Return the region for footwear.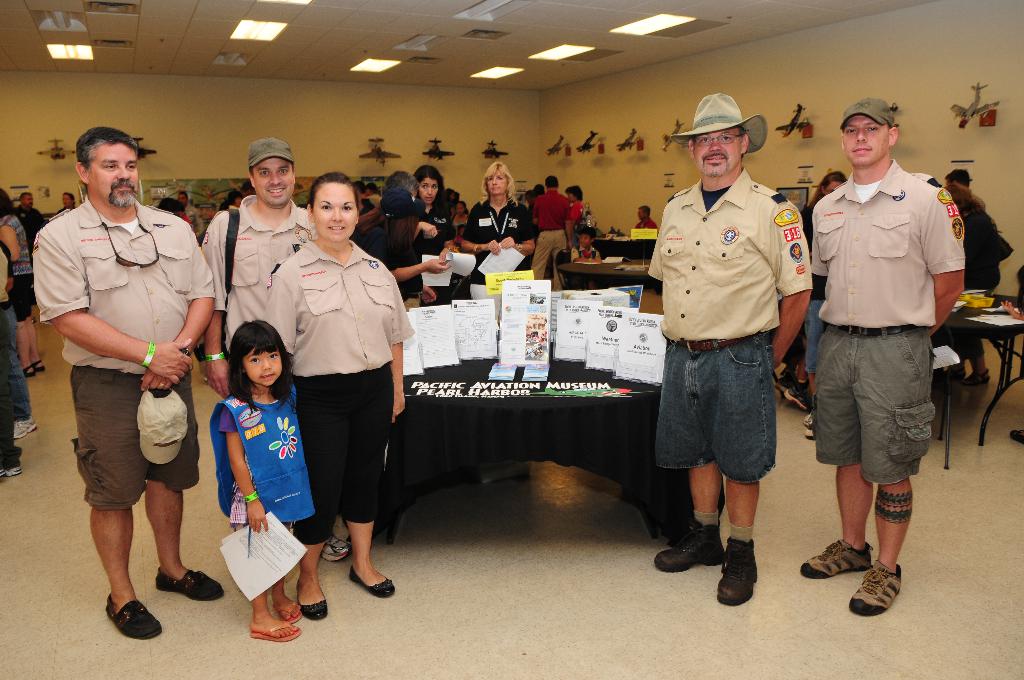
pyautogui.locateOnScreen(10, 413, 38, 441).
